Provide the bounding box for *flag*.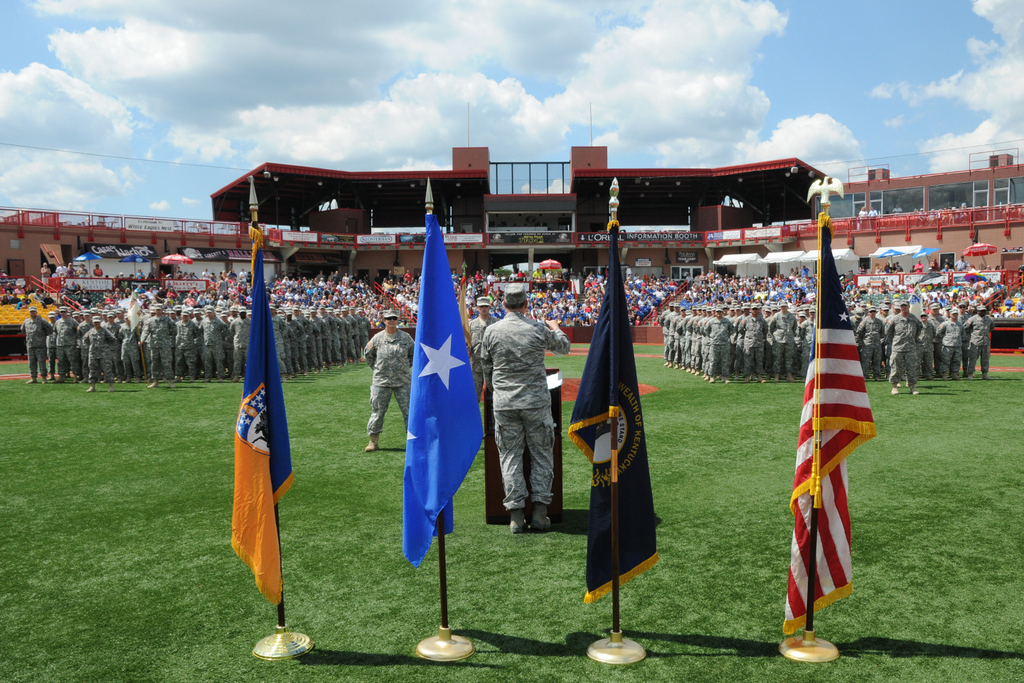
784/218/881/649.
